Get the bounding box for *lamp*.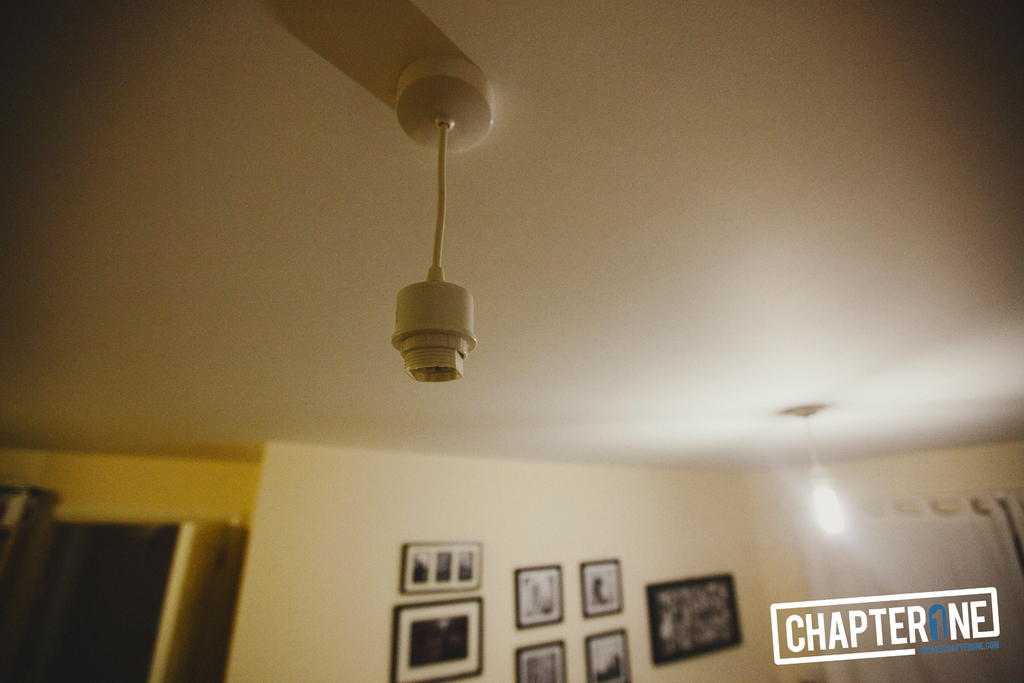
[390,53,500,386].
